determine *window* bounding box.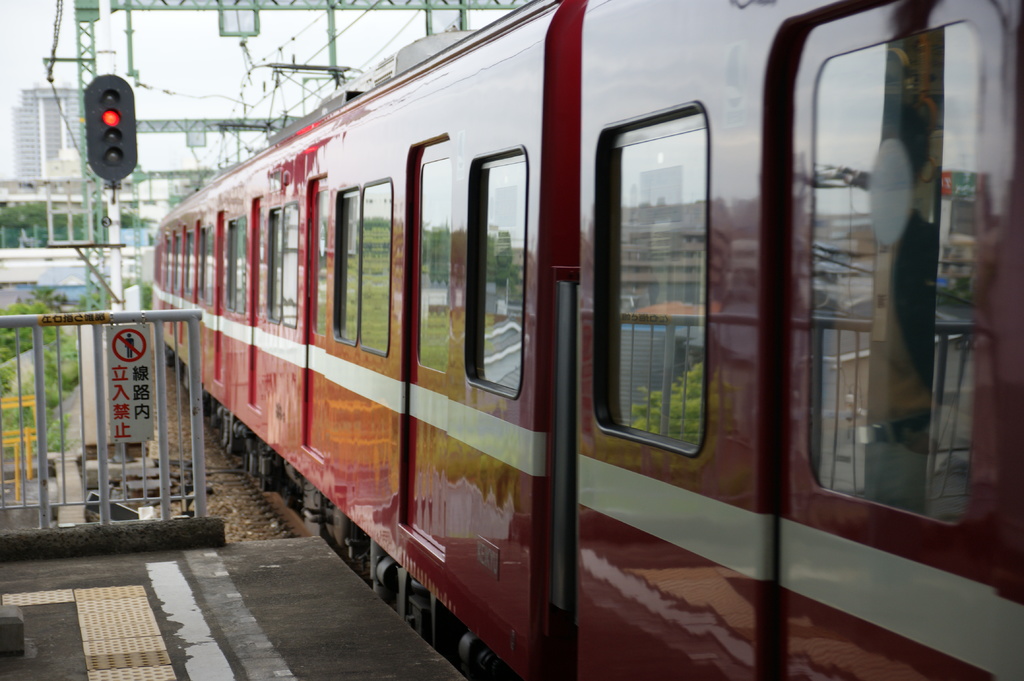
Determined: (x1=356, y1=178, x2=396, y2=359).
